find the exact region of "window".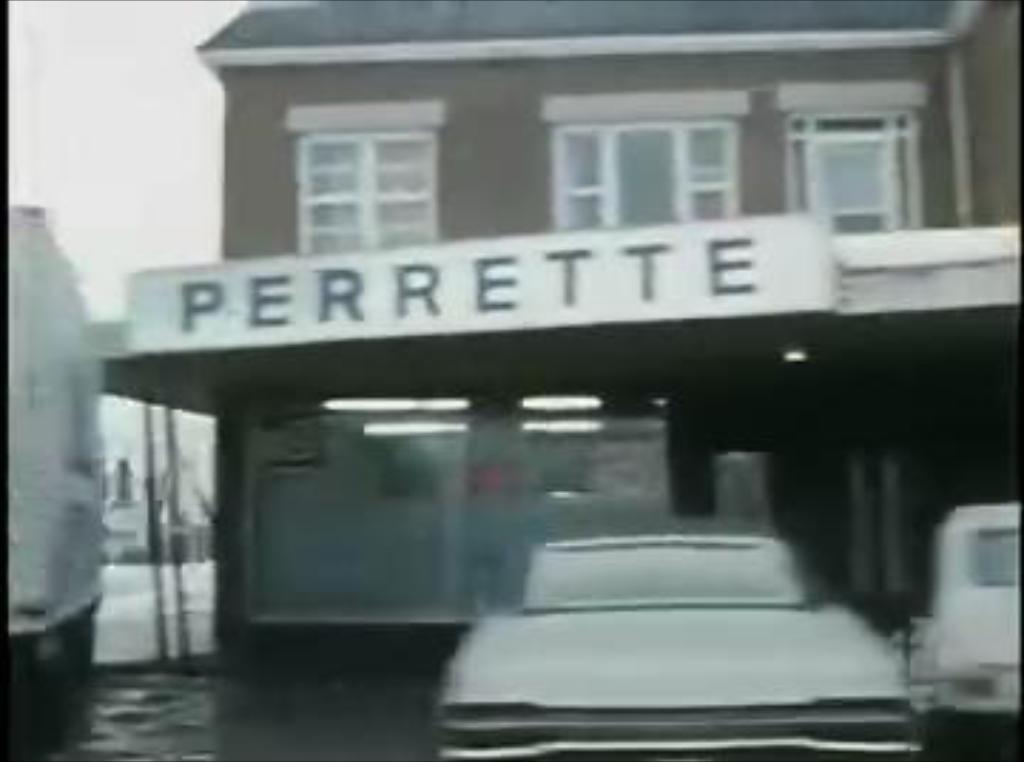
Exact region: {"left": 282, "top": 100, "right": 441, "bottom": 250}.
